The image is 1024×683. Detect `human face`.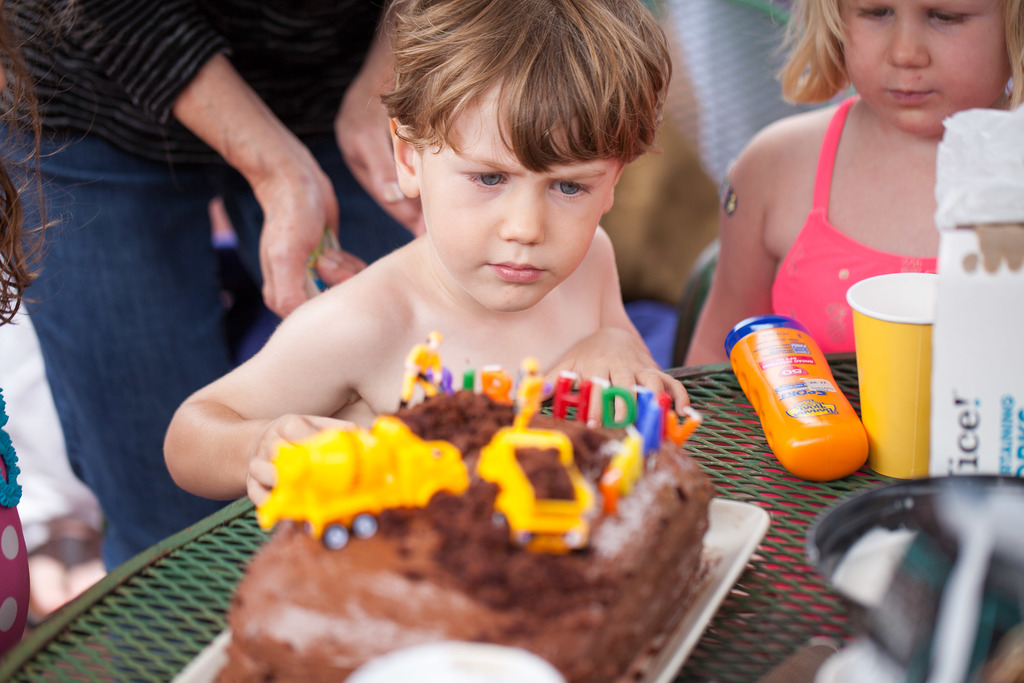
Detection: [left=835, top=0, right=1007, bottom=135].
